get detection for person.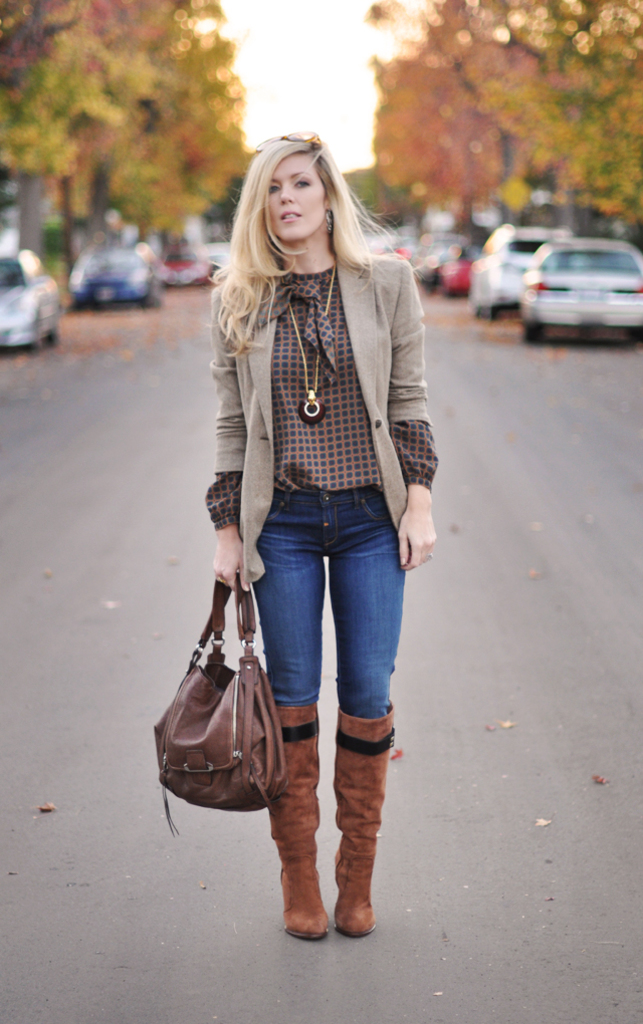
Detection: (x1=189, y1=124, x2=447, y2=937).
